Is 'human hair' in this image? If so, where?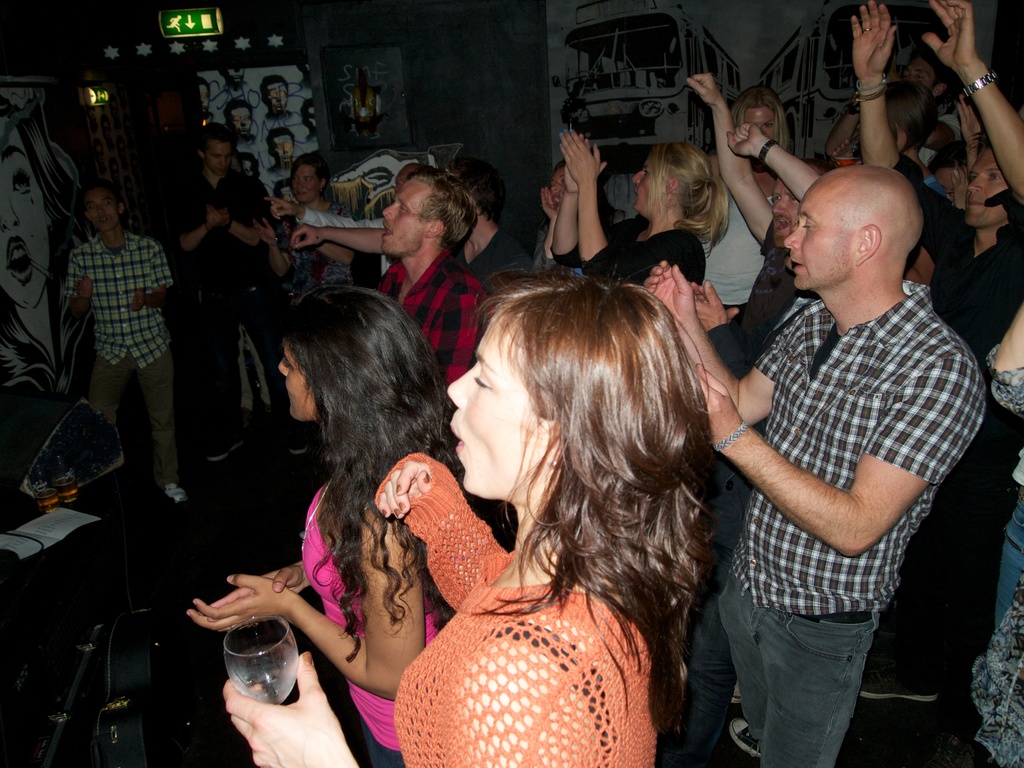
Yes, at rect(436, 246, 722, 721).
